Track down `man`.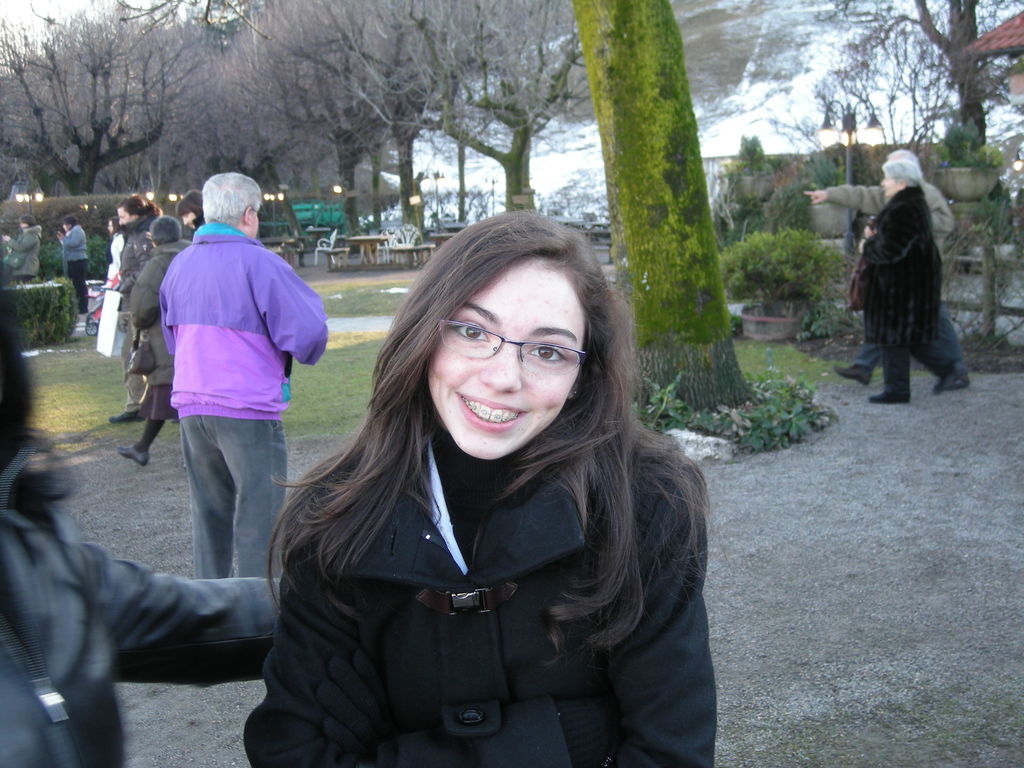
Tracked to bbox=[115, 197, 161, 426].
